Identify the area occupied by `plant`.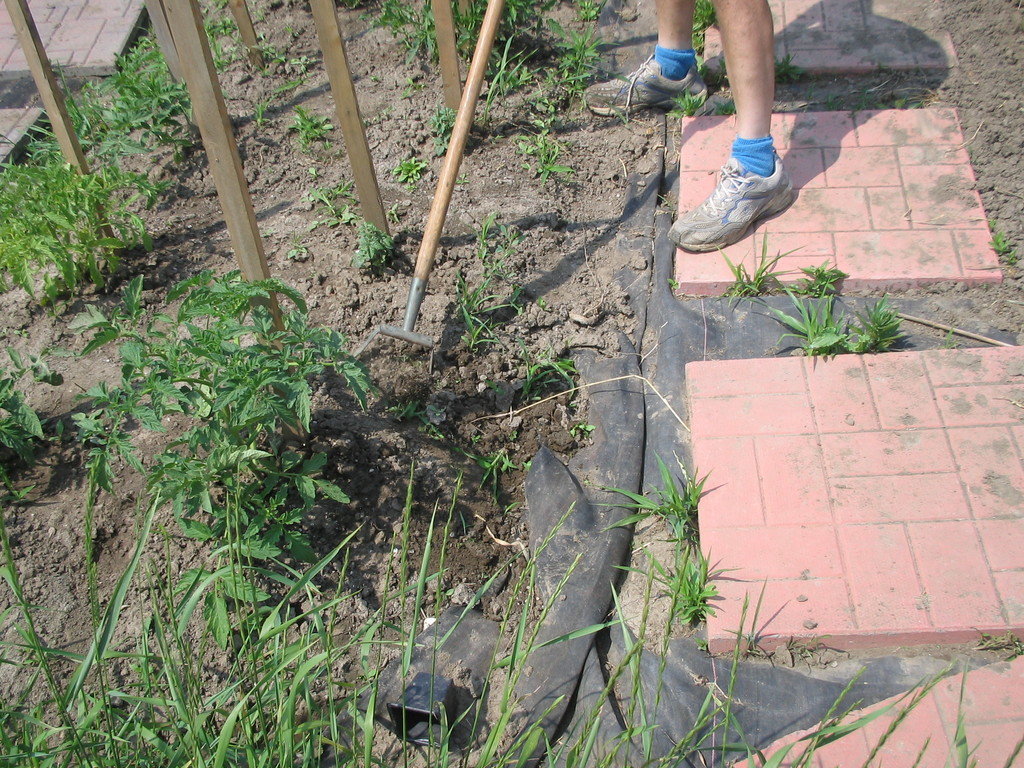
Area: pyautogui.locateOnScreen(792, 249, 840, 294).
